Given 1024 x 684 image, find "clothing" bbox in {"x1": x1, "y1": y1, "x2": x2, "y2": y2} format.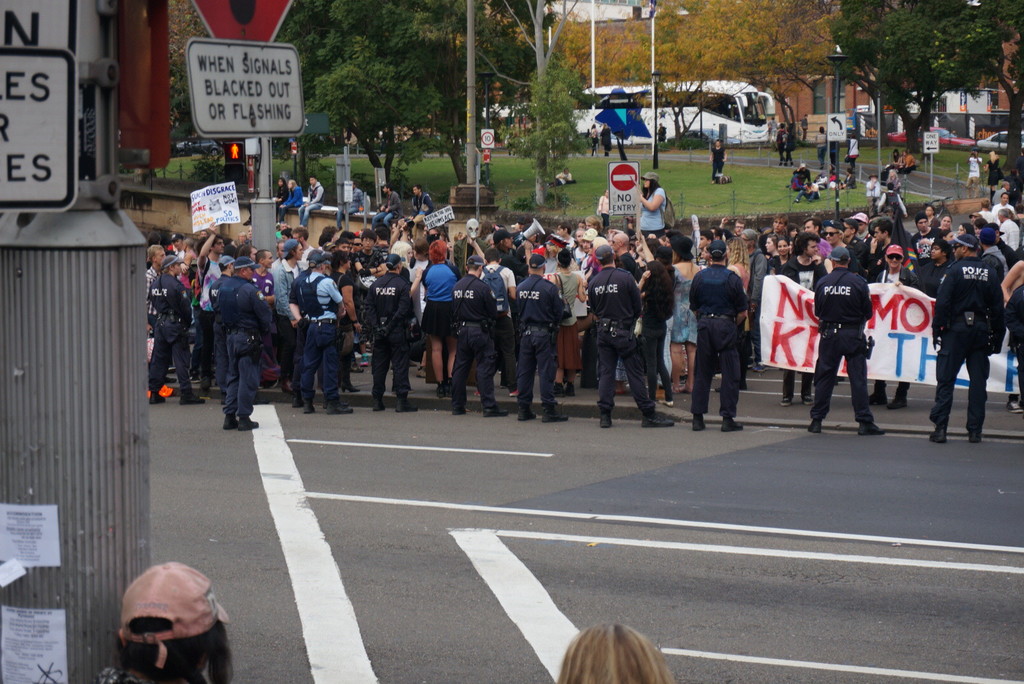
{"x1": 334, "y1": 191, "x2": 362, "y2": 224}.
